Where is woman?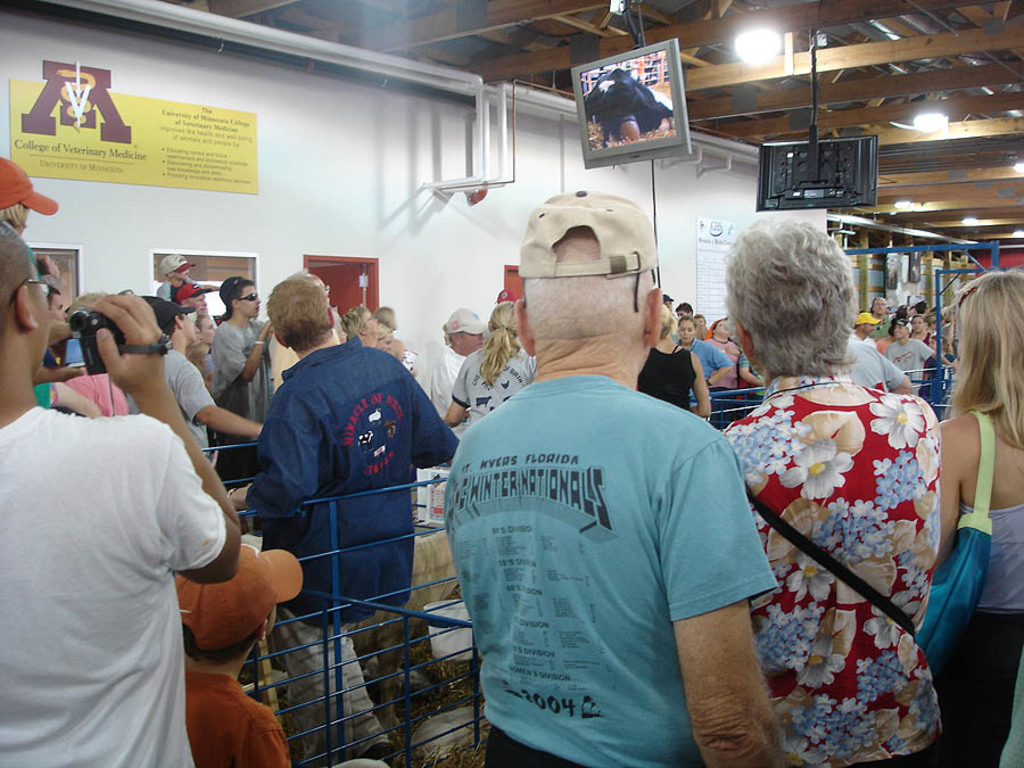
box(705, 316, 736, 388).
